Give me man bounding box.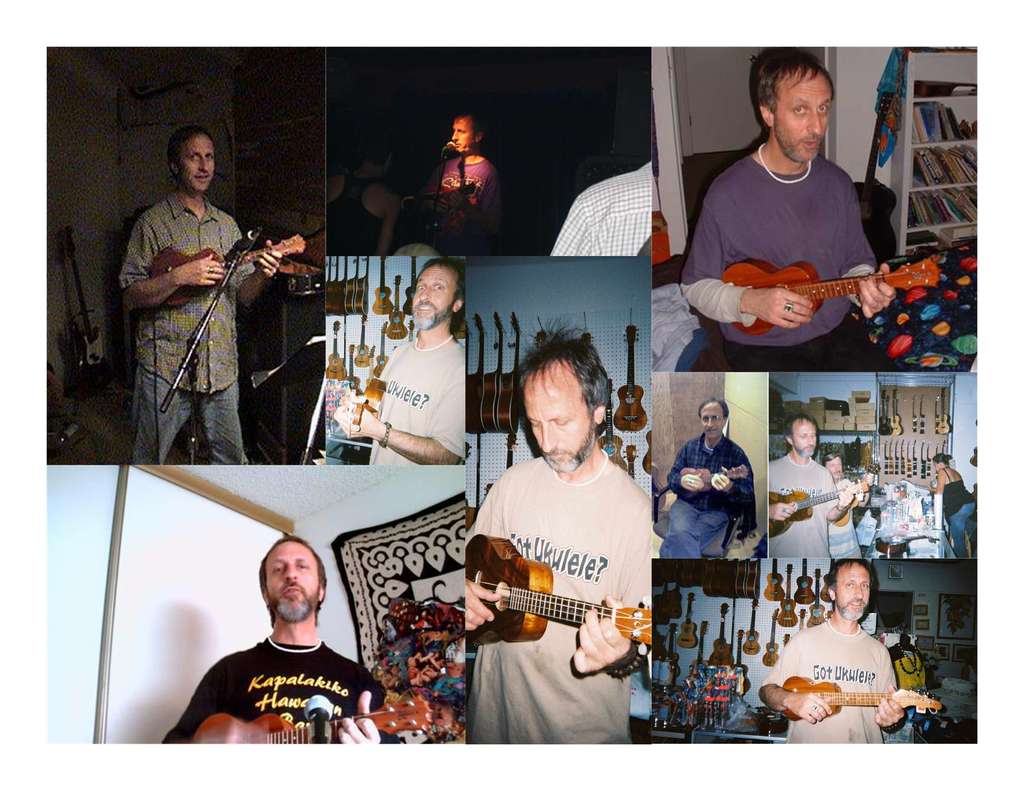
x1=426 y1=111 x2=508 y2=255.
